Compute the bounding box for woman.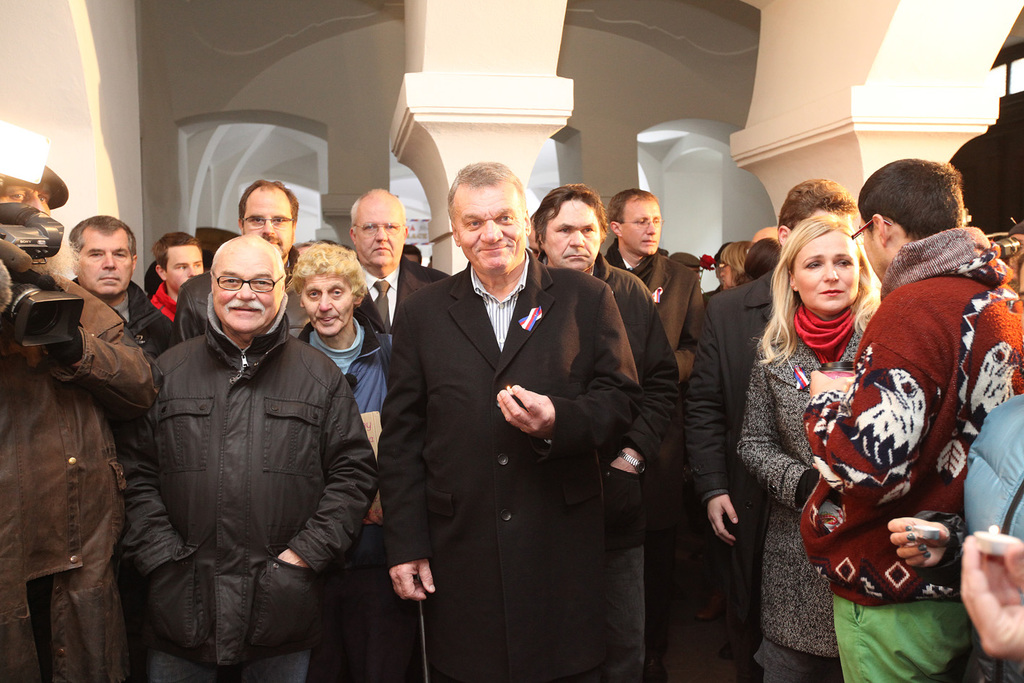
box(734, 194, 949, 671).
